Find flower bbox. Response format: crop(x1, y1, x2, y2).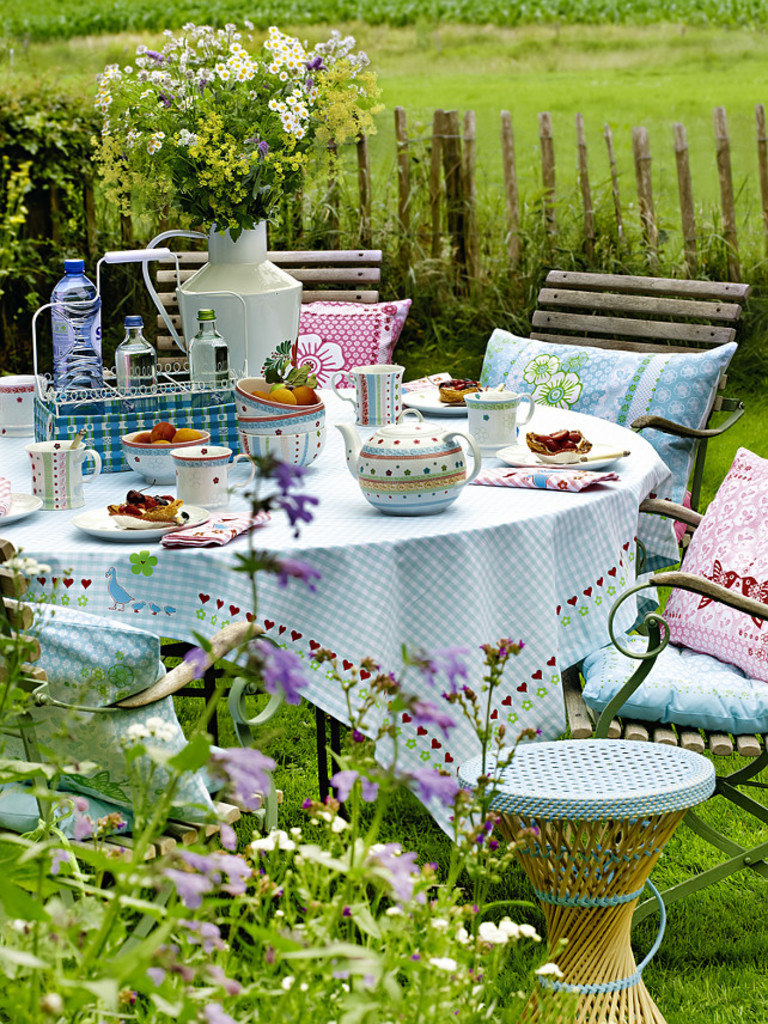
crop(255, 494, 316, 535).
